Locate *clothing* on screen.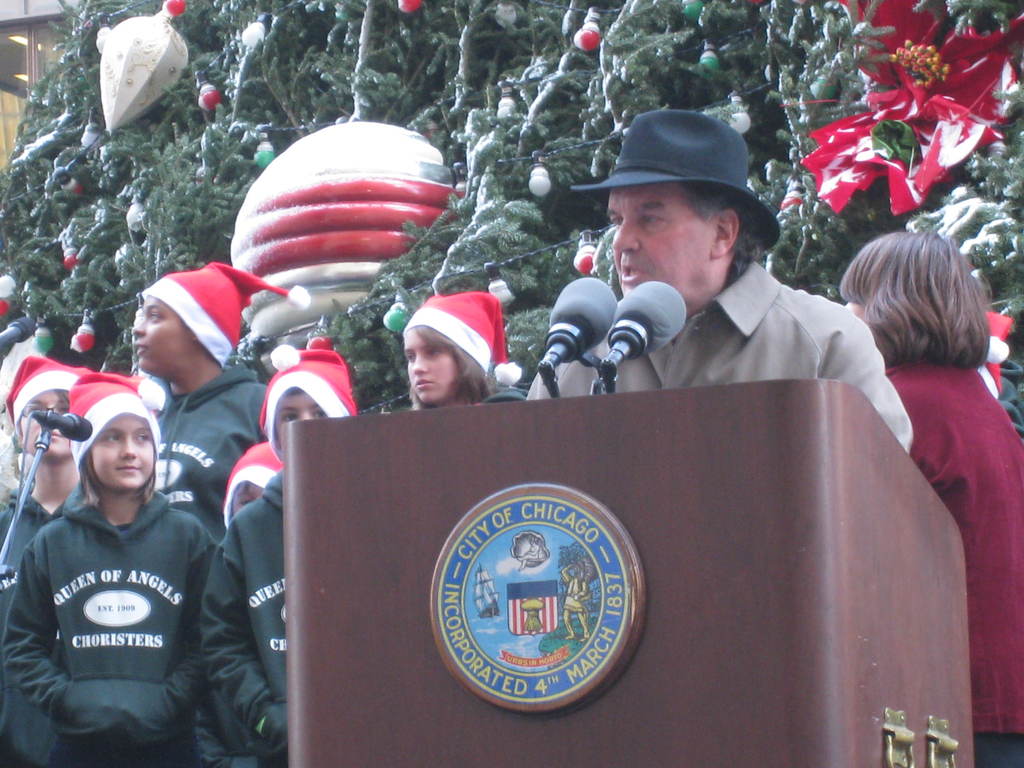
On screen at 883:359:1023:767.
